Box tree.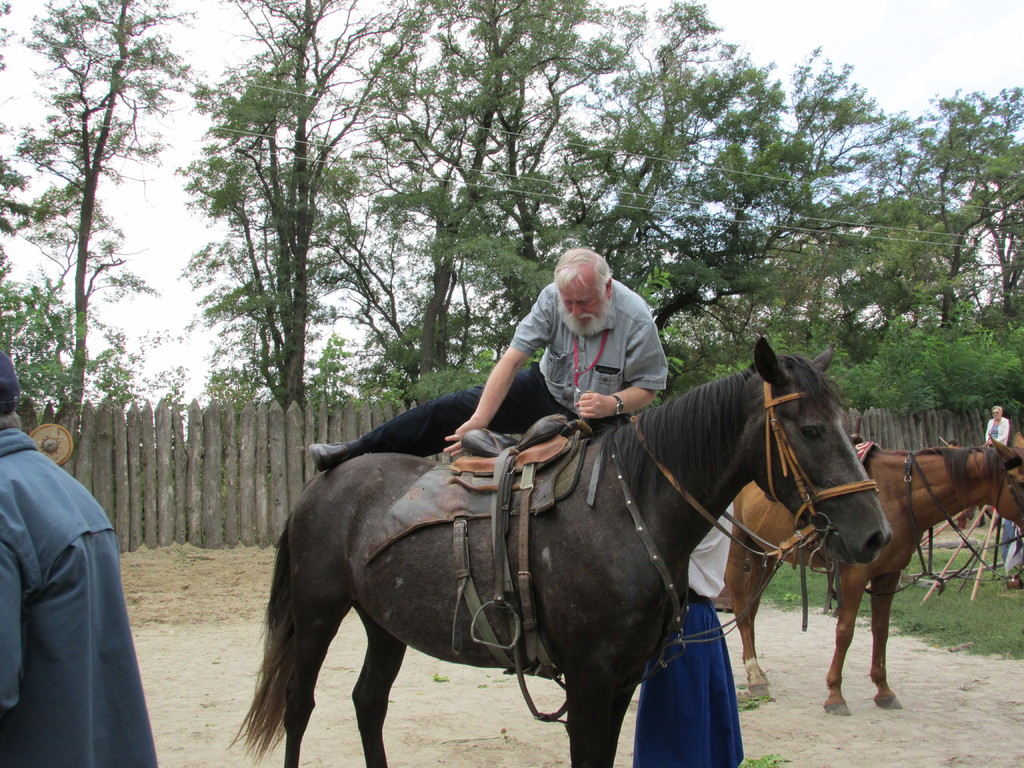
176 0 402 408.
